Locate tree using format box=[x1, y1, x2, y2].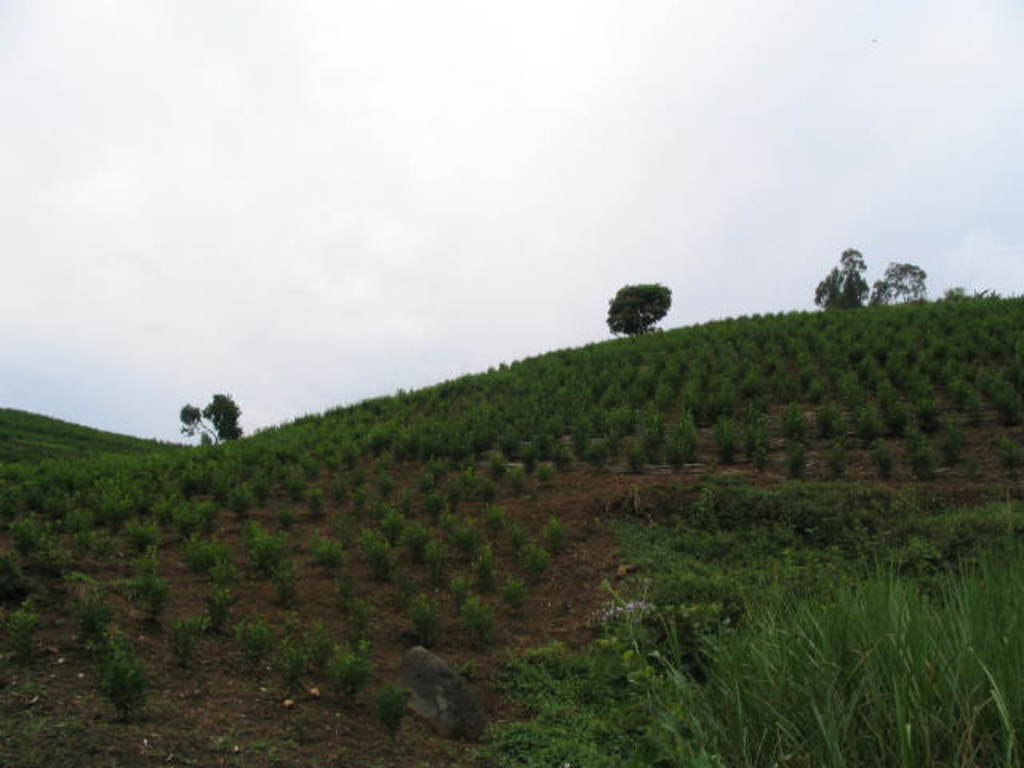
box=[610, 270, 666, 341].
